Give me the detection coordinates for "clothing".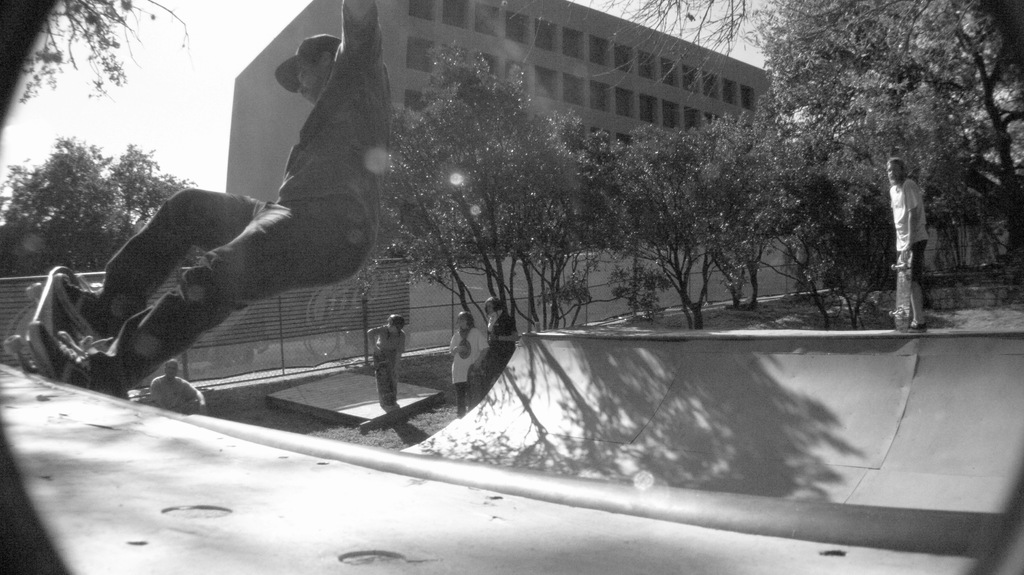
select_region(88, 188, 374, 397).
